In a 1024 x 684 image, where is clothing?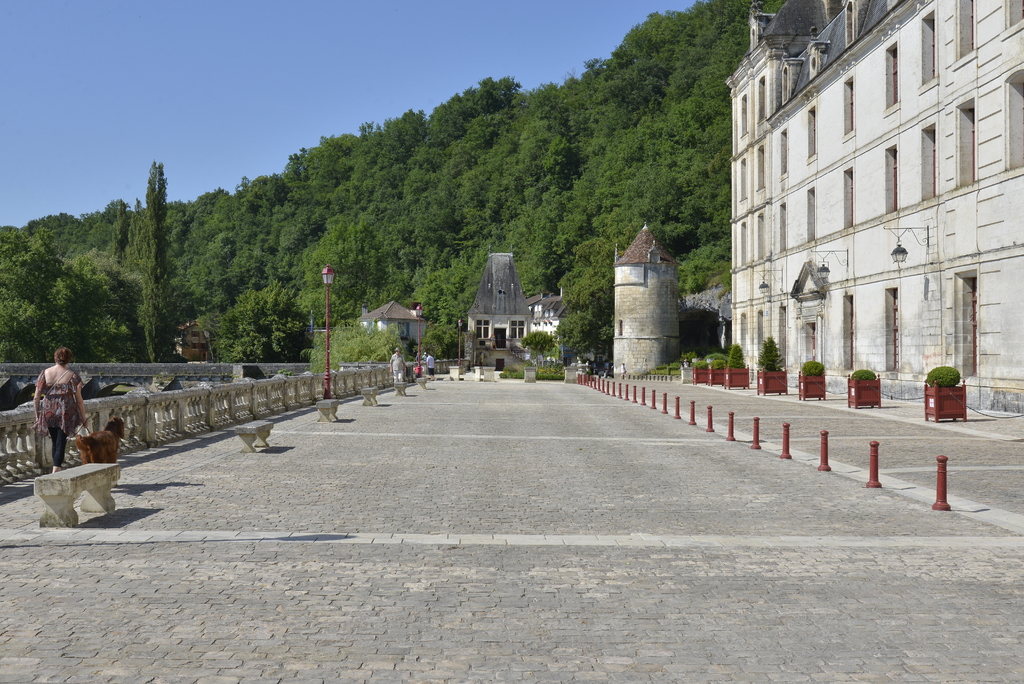
bbox=(428, 355, 434, 375).
